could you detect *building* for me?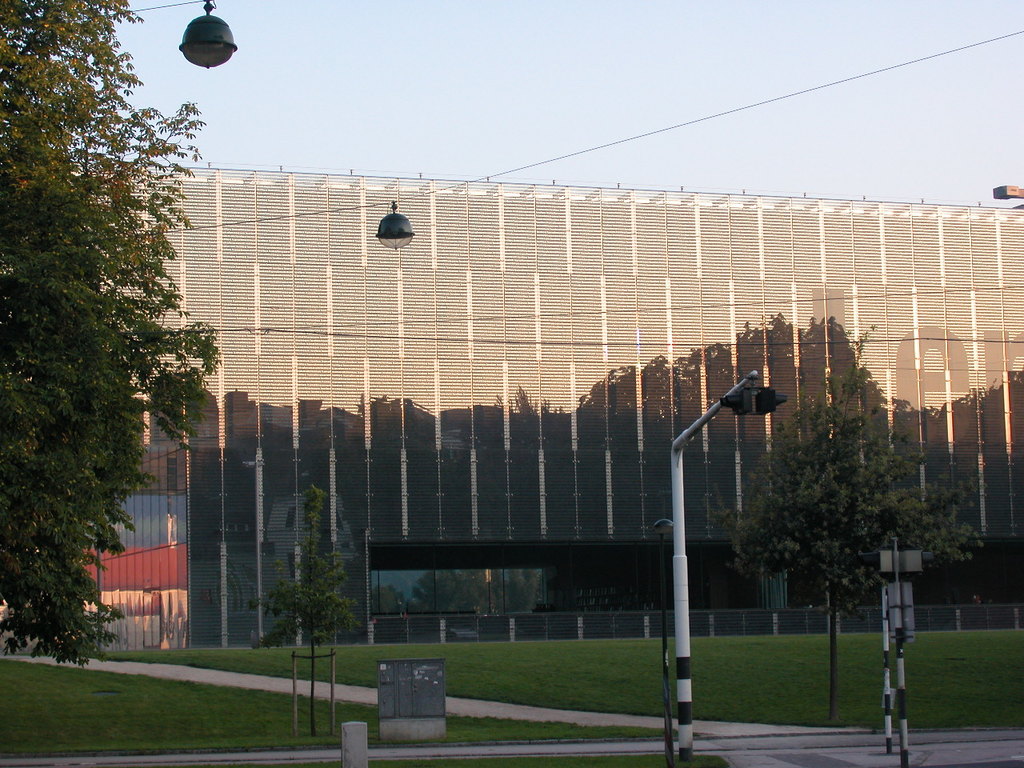
Detection result: x1=21 y1=163 x2=1023 y2=654.
